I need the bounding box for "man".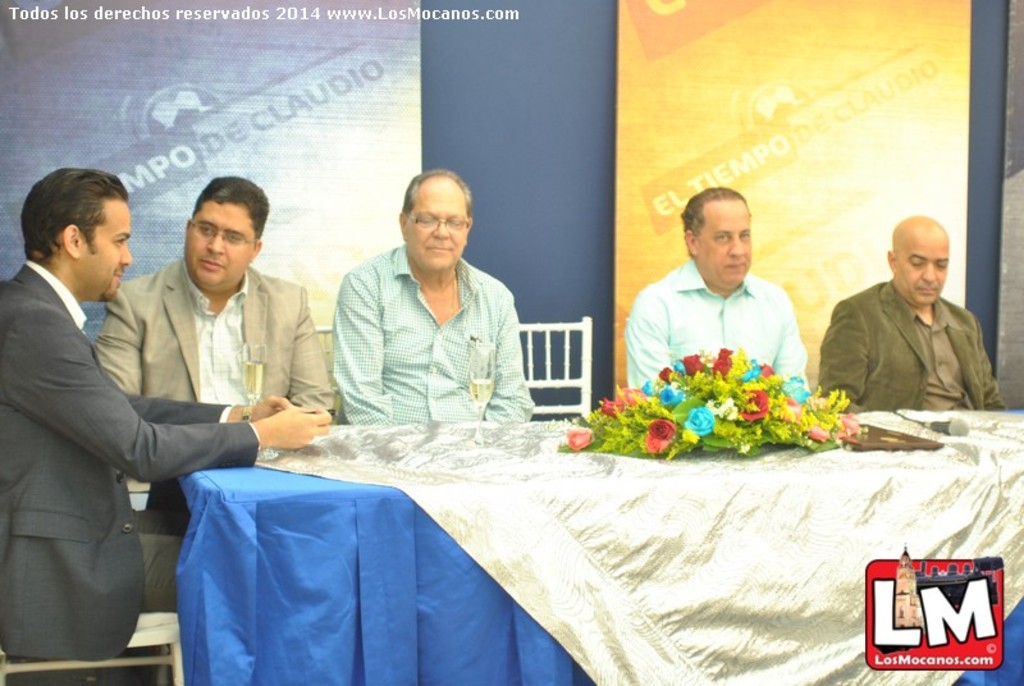
Here it is: [left=90, top=179, right=337, bottom=508].
